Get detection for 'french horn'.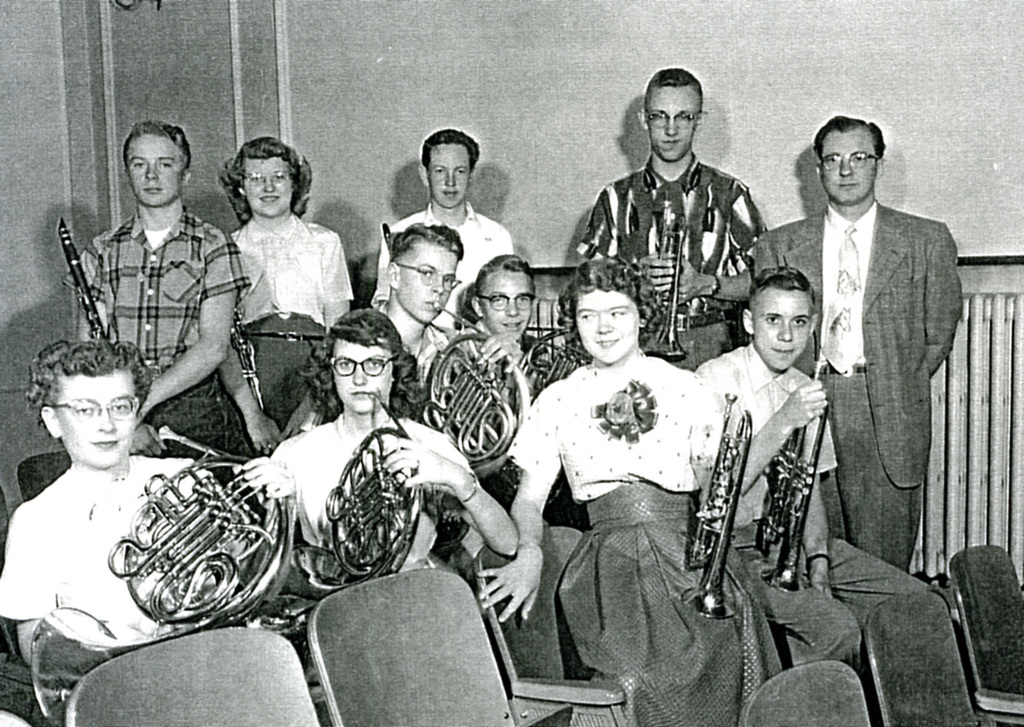
Detection: crop(415, 295, 533, 482).
